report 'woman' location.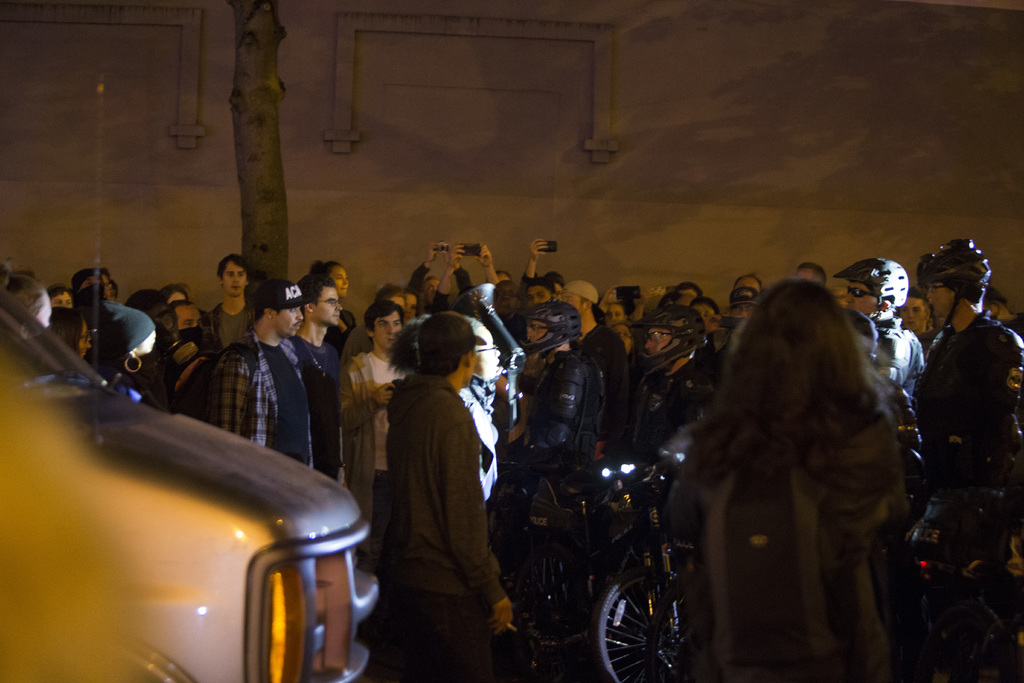
Report: bbox(46, 306, 92, 361).
